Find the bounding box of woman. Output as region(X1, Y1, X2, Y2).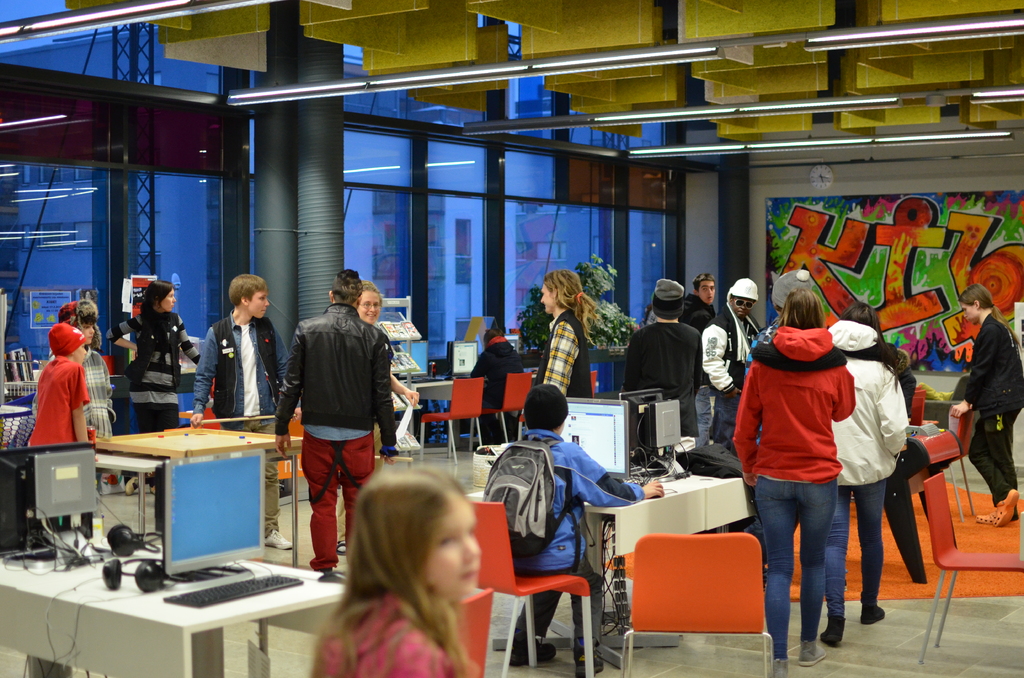
region(533, 263, 590, 401).
